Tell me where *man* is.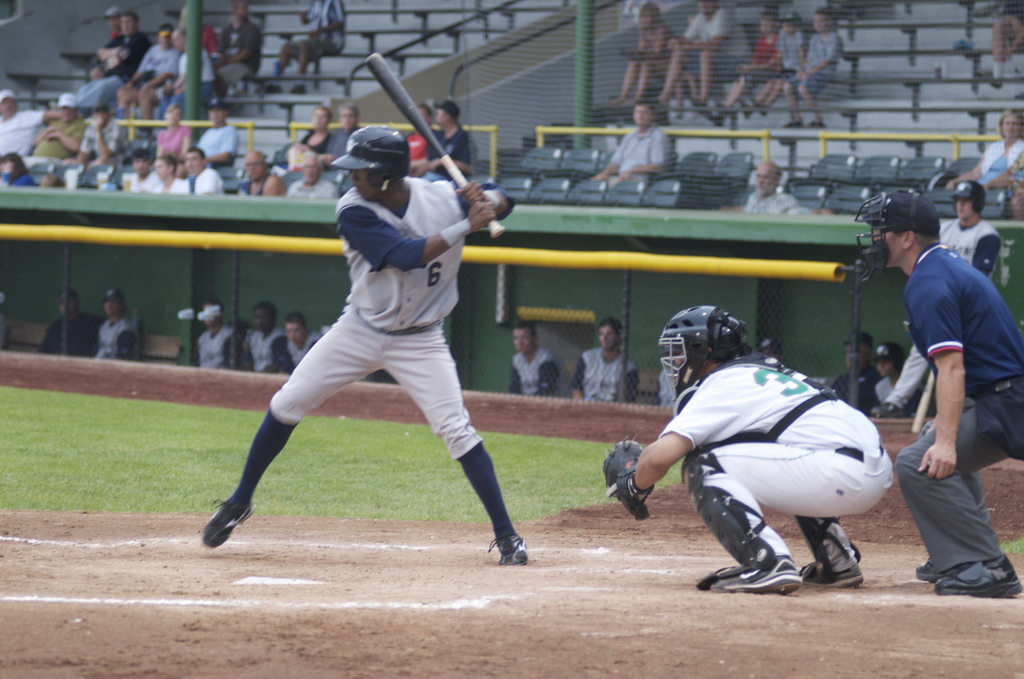
*man* is at {"left": 868, "top": 184, "right": 1005, "bottom": 418}.
